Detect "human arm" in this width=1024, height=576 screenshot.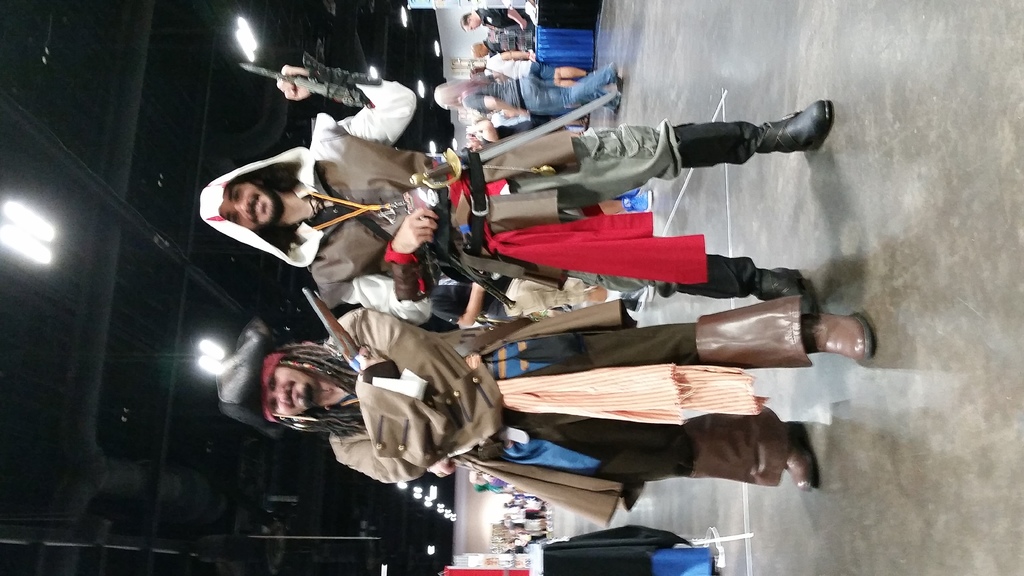
Detection: 464, 91, 519, 120.
